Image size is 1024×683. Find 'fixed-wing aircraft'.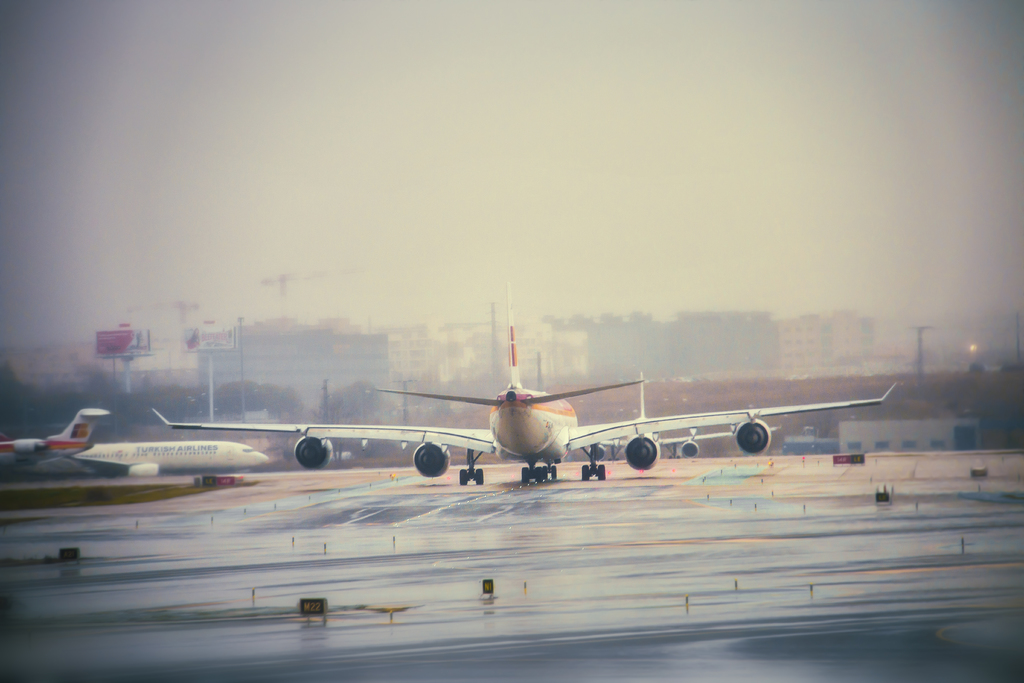
bbox=[154, 285, 897, 483].
